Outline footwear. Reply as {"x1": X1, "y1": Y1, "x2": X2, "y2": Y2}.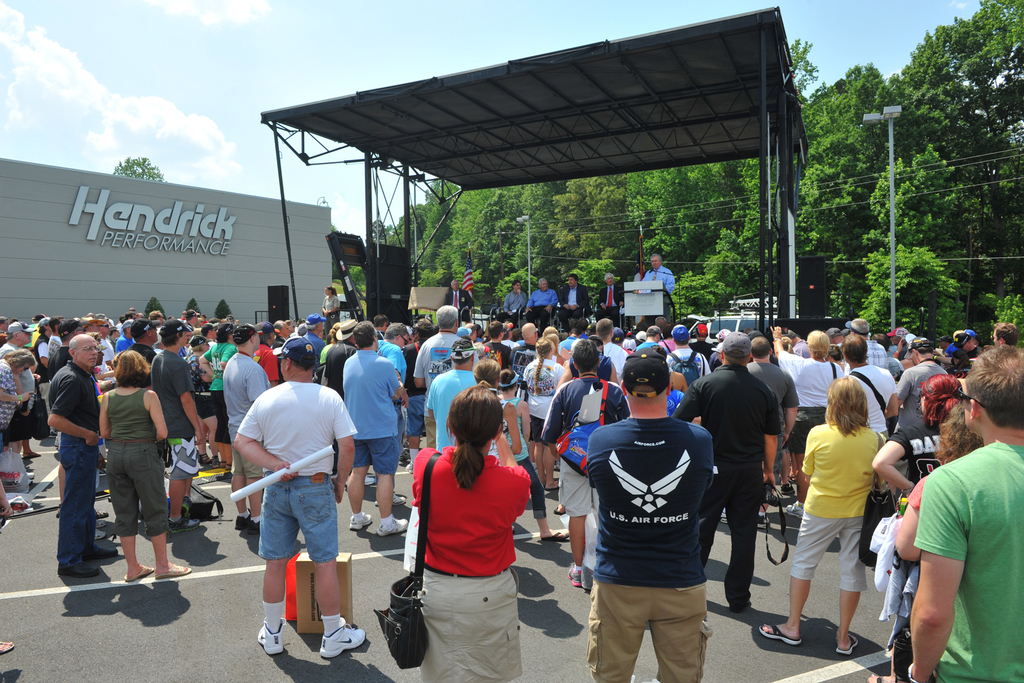
{"x1": 584, "y1": 566, "x2": 591, "y2": 591}.
